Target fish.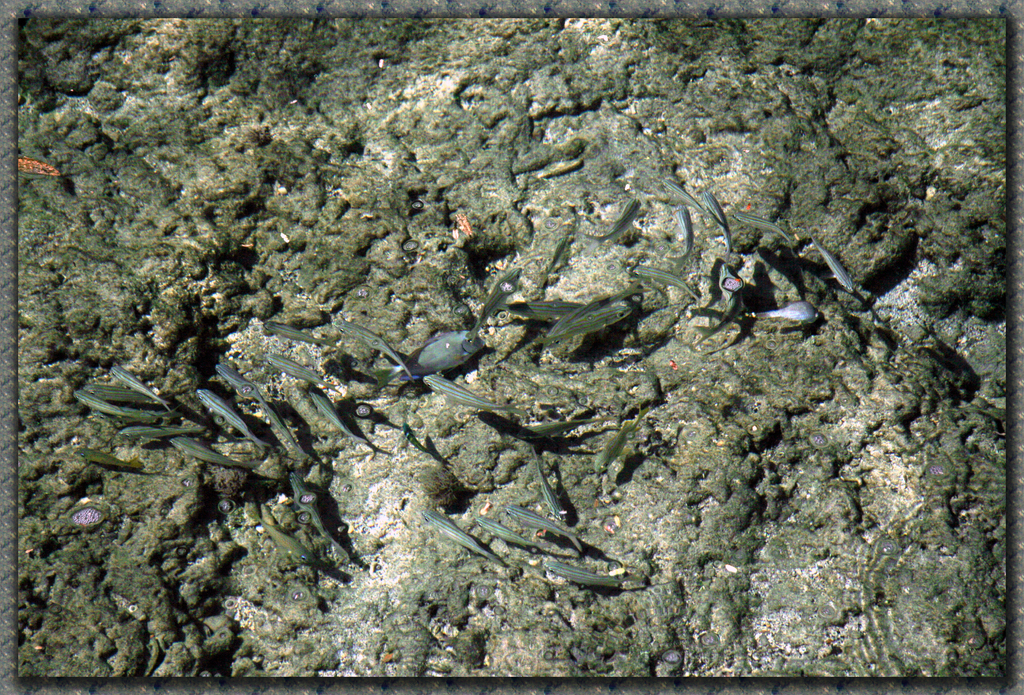
Target region: [x1=757, y1=300, x2=813, y2=322].
